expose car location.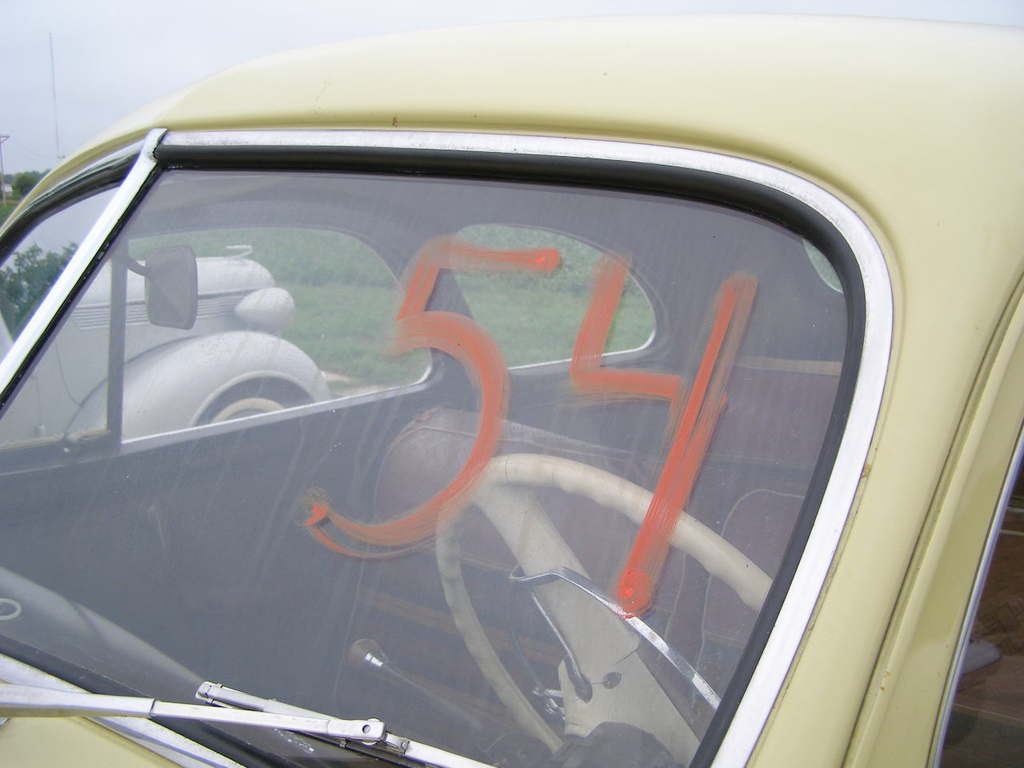
Exposed at box=[0, 234, 334, 443].
